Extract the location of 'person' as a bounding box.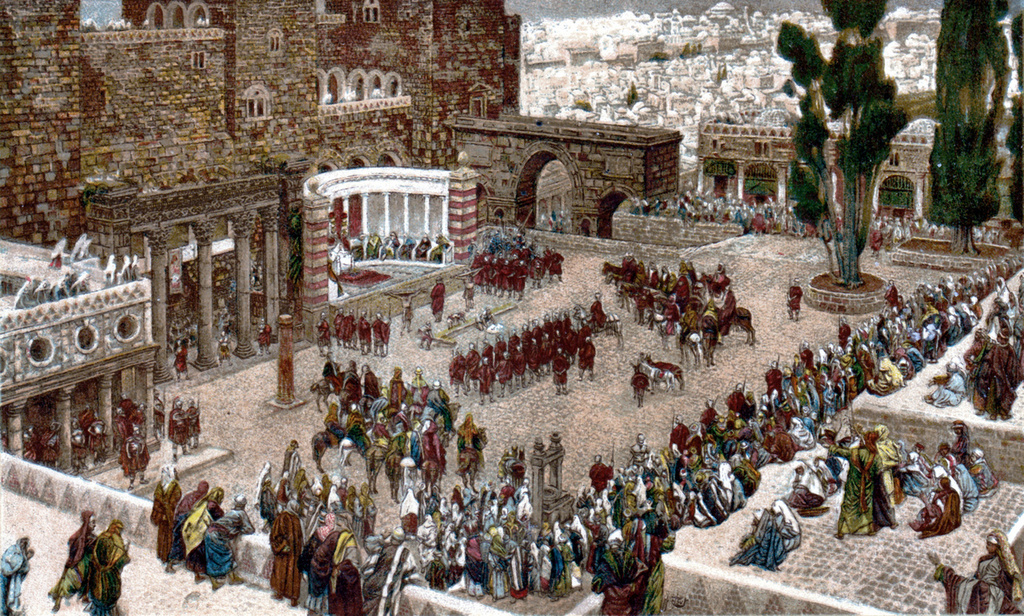
[85, 521, 131, 615].
